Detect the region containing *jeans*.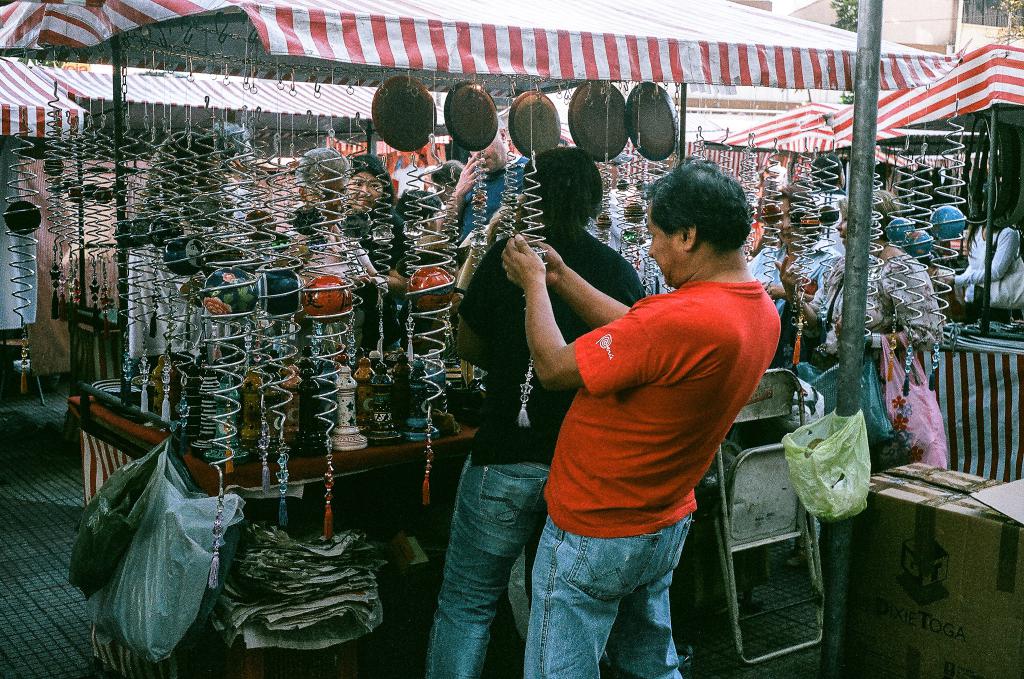
[x1=424, y1=436, x2=552, y2=673].
